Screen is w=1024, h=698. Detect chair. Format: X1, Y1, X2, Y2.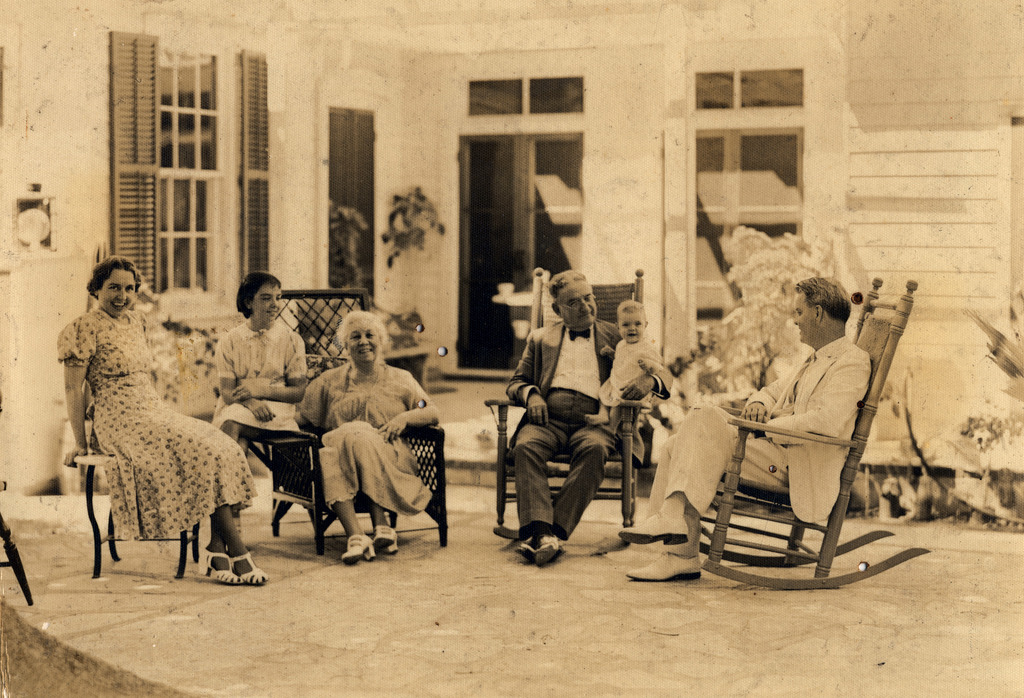
81, 395, 215, 580.
